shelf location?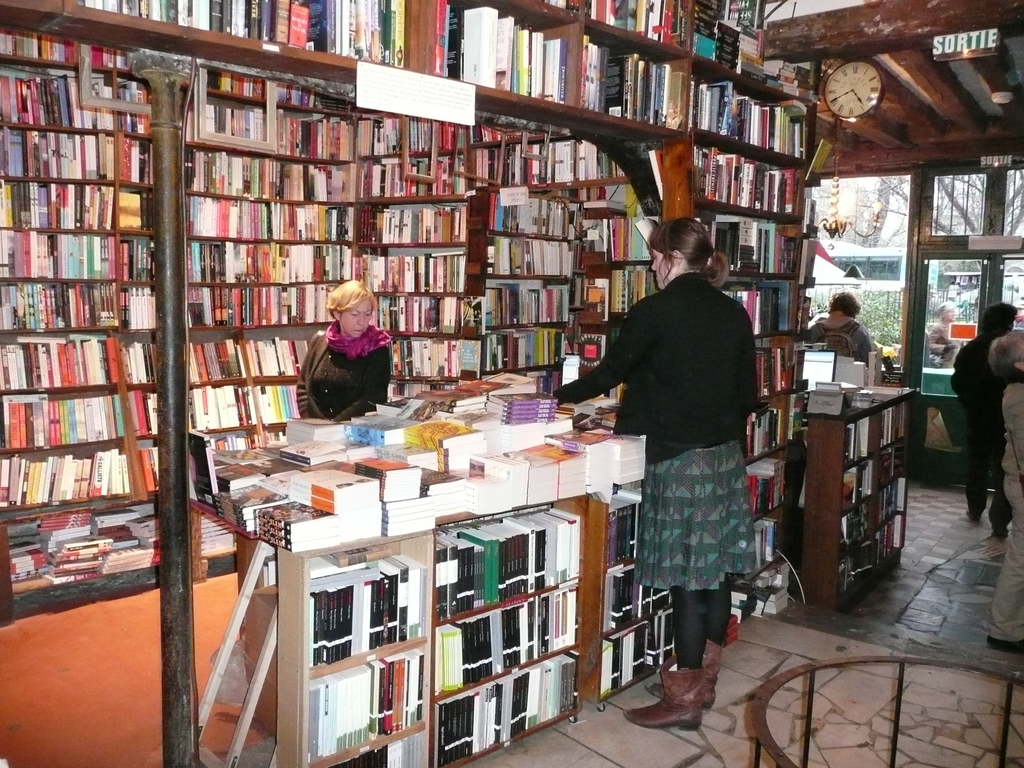
188:282:330:325
